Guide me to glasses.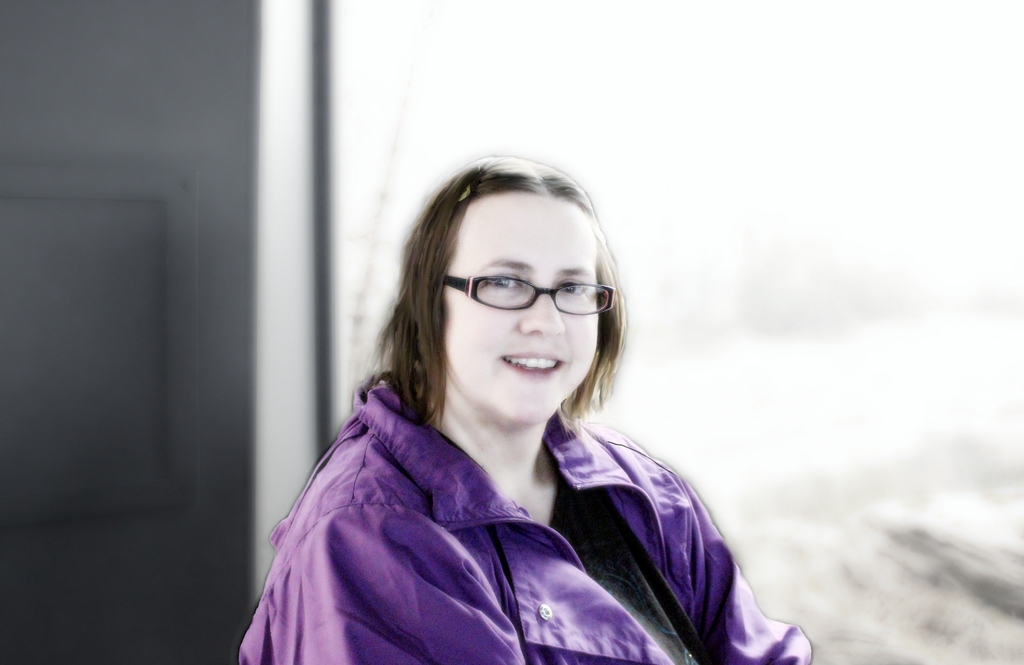
Guidance: (437, 270, 620, 320).
